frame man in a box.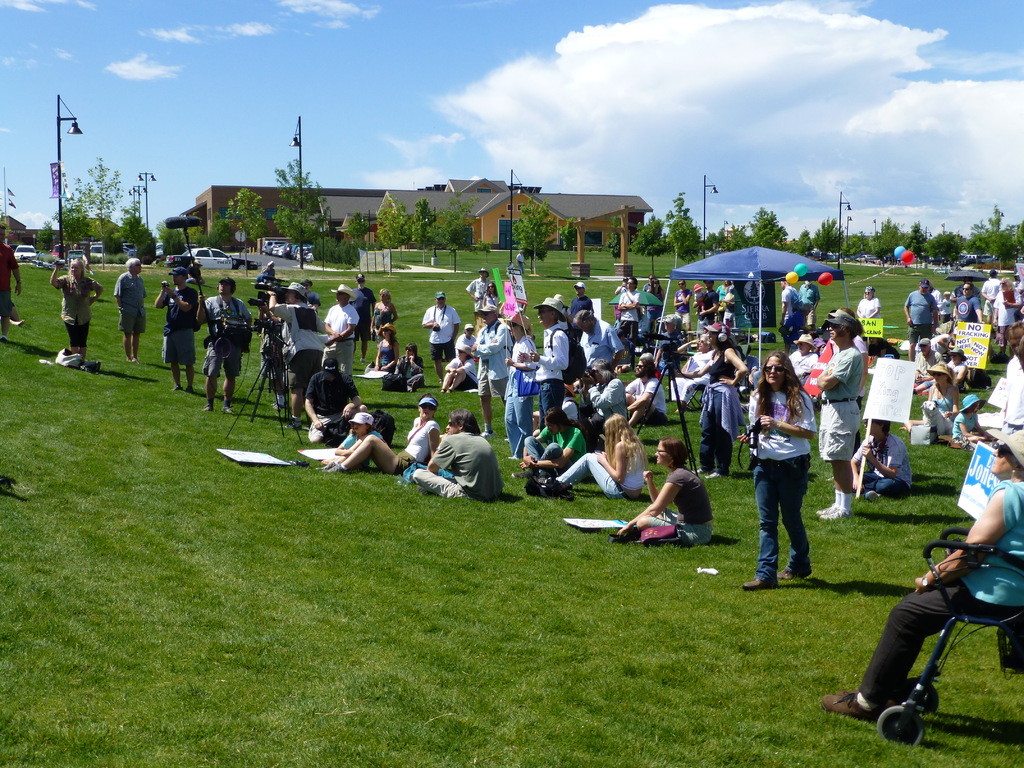
box=[1001, 321, 1023, 436].
